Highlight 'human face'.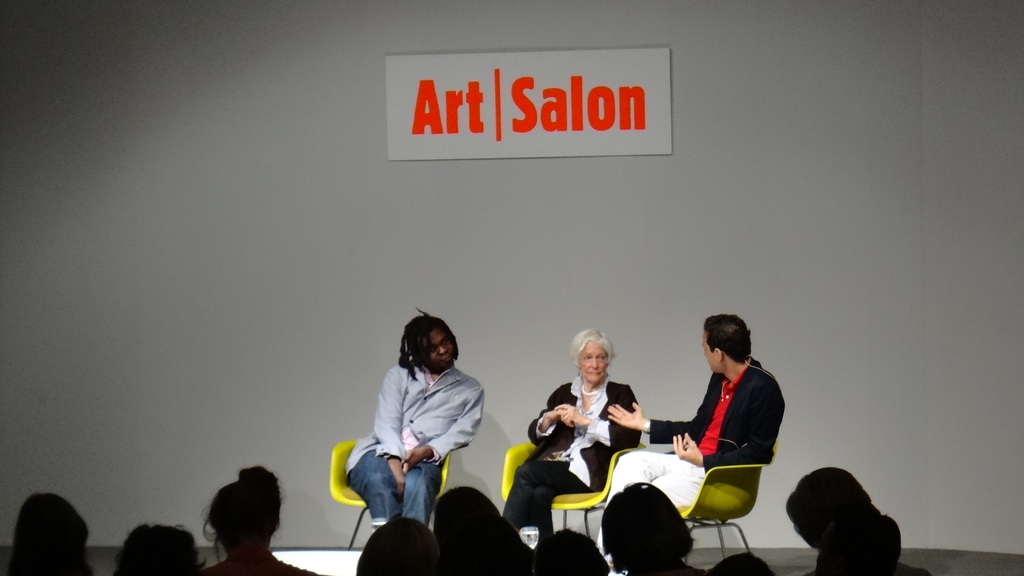
Highlighted region: {"left": 417, "top": 323, "right": 459, "bottom": 372}.
